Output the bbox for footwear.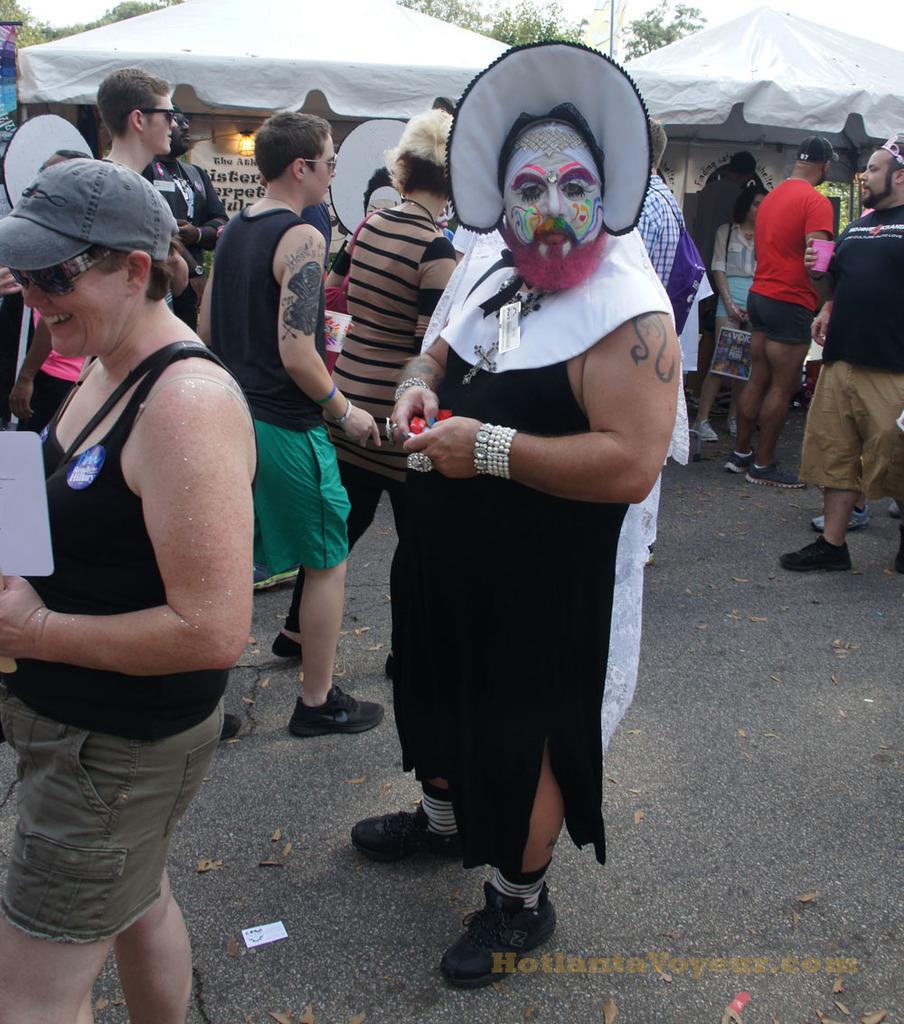
(x1=253, y1=568, x2=299, y2=591).
